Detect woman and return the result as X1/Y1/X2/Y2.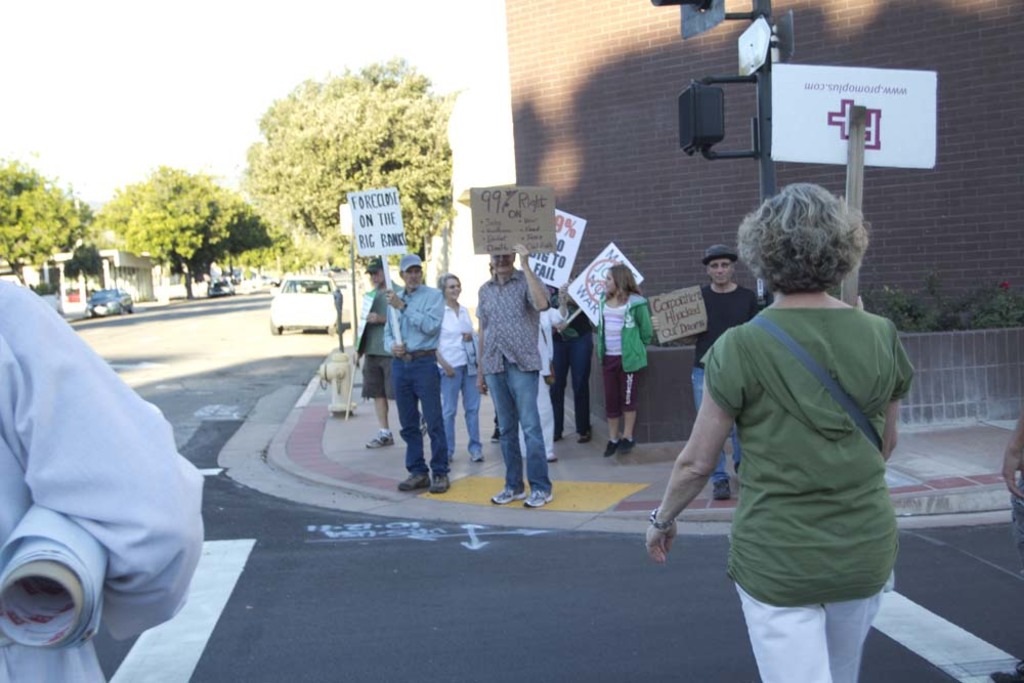
435/267/485/462.
